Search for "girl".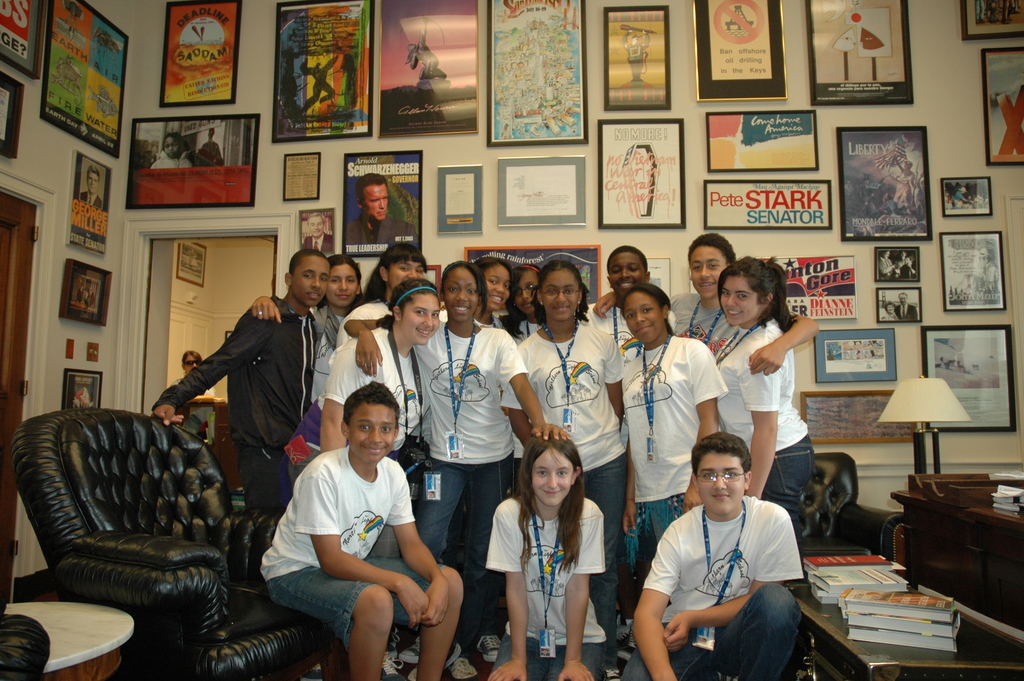
Found at BBox(503, 262, 625, 677).
